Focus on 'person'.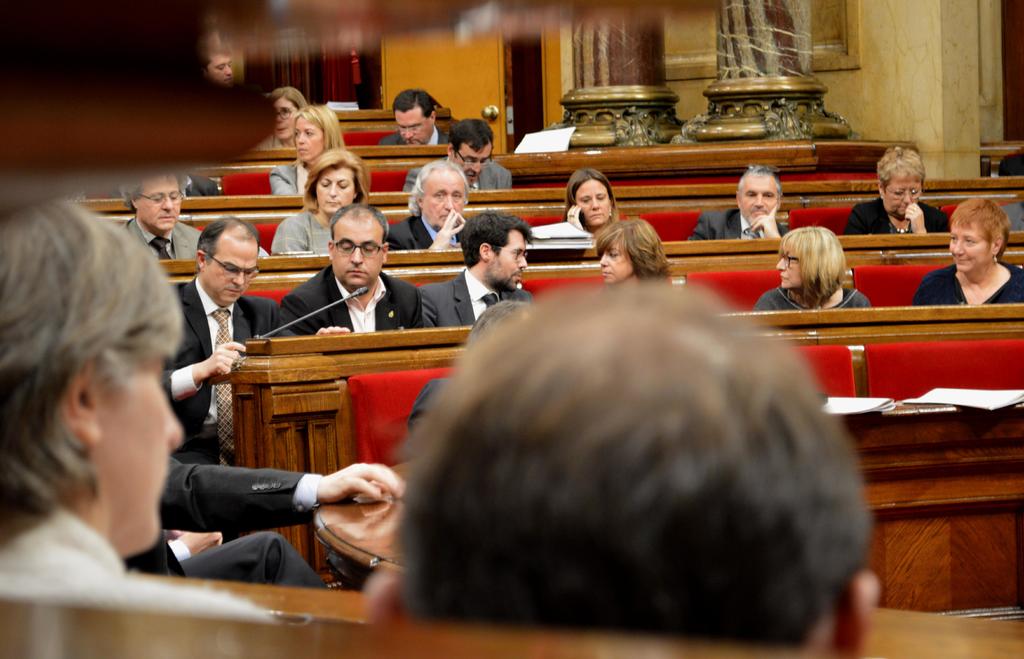
Focused at rect(549, 164, 628, 235).
